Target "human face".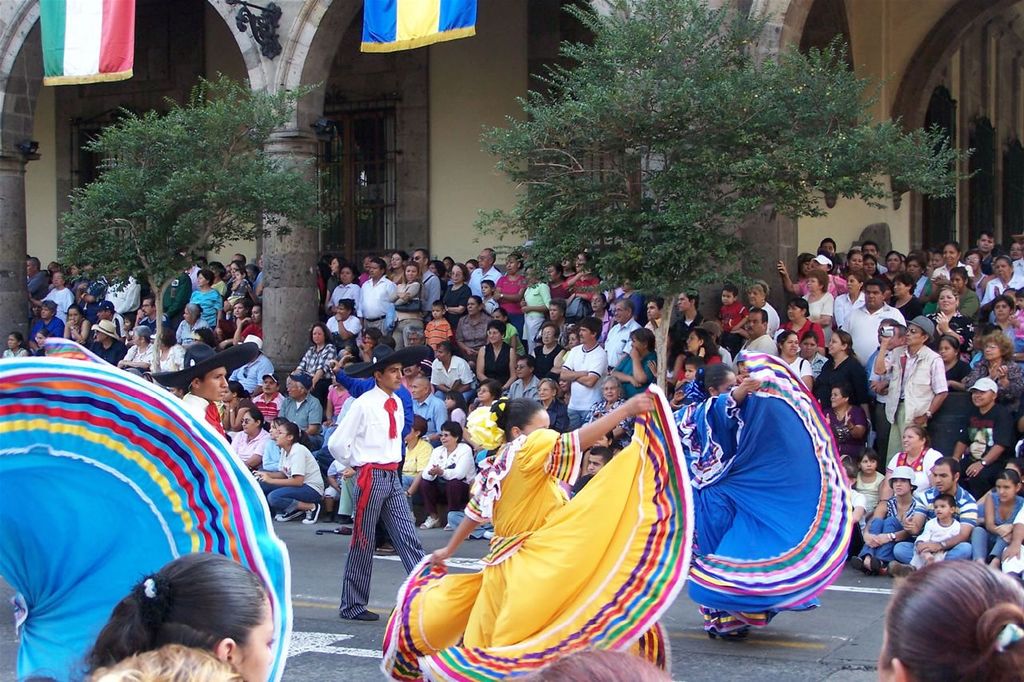
Target region: BBox(243, 409, 261, 433).
